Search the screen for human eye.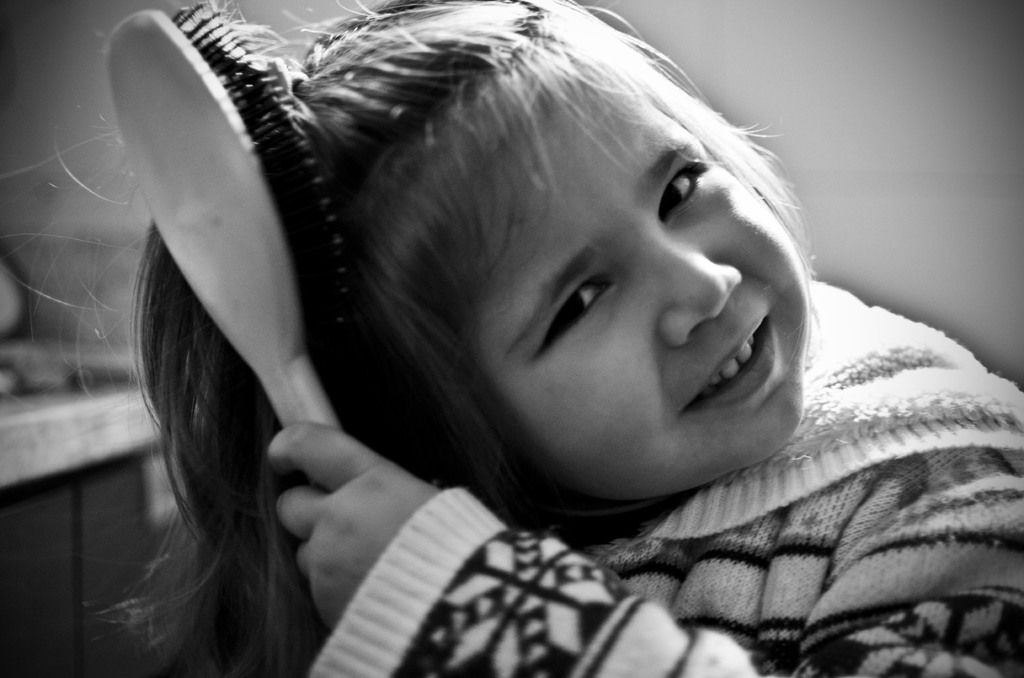
Found at crop(655, 164, 712, 227).
